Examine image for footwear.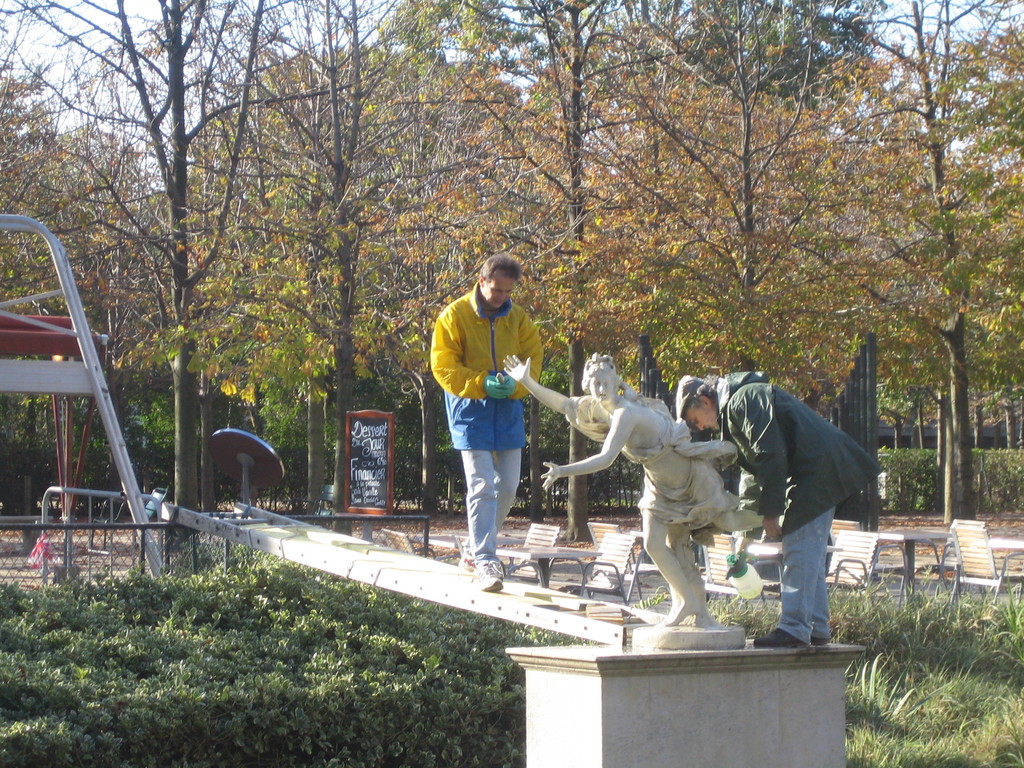
Examination result: locate(459, 547, 475, 569).
